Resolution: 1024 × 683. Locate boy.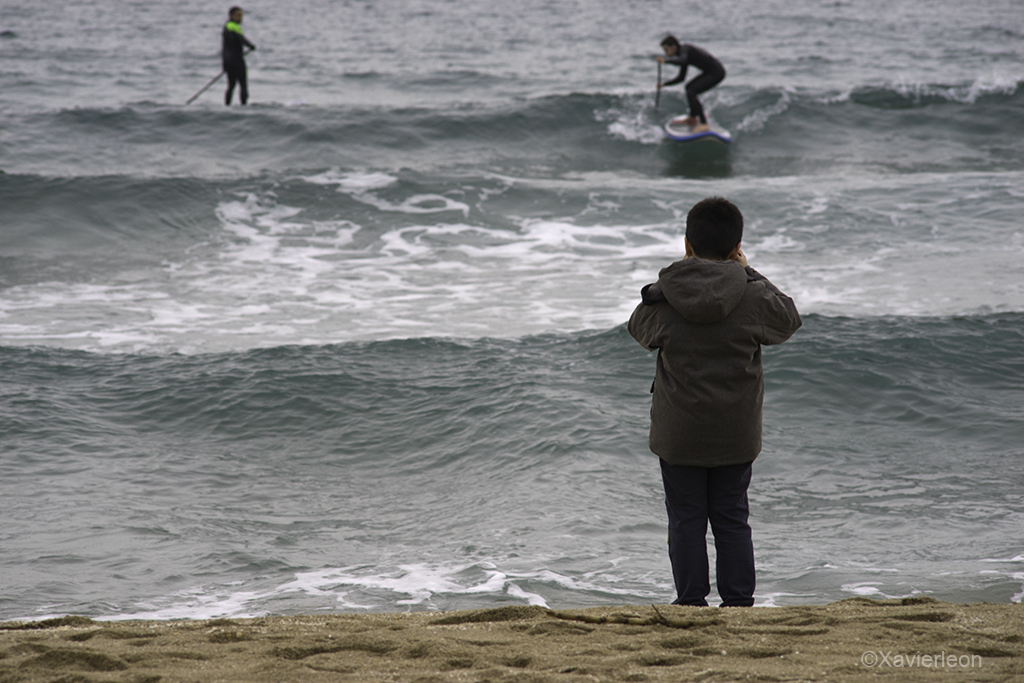
left=622, top=170, right=799, bottom=624.
